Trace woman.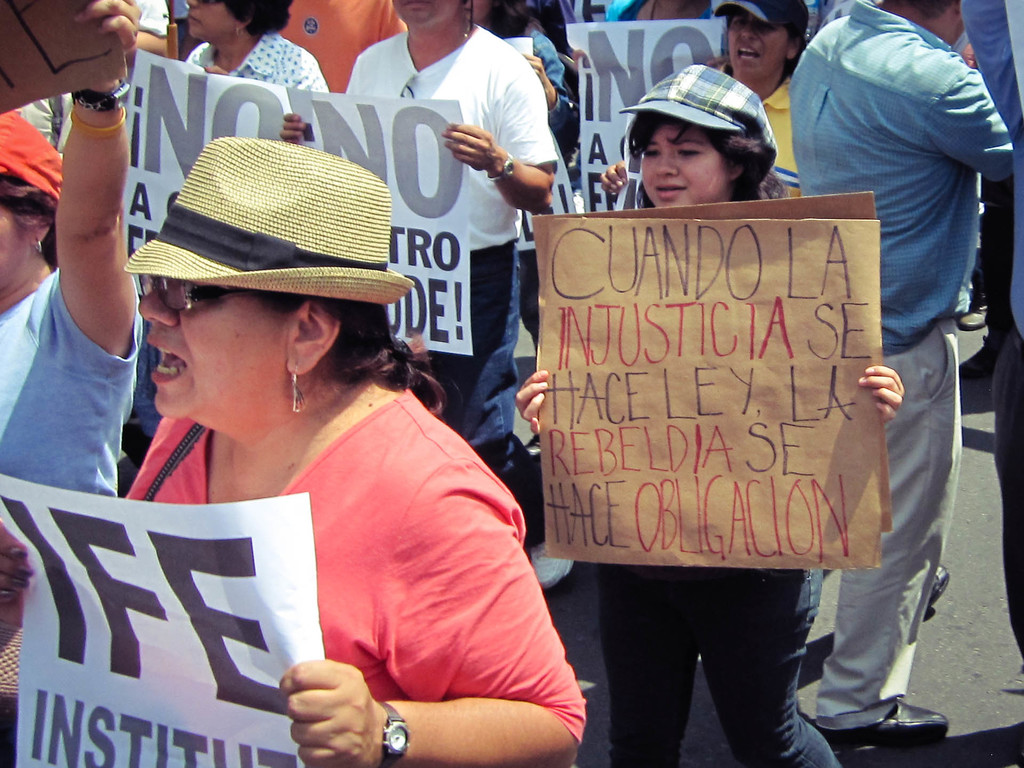
Traced to x1=595 y1=0 x2=824 y2=206.
